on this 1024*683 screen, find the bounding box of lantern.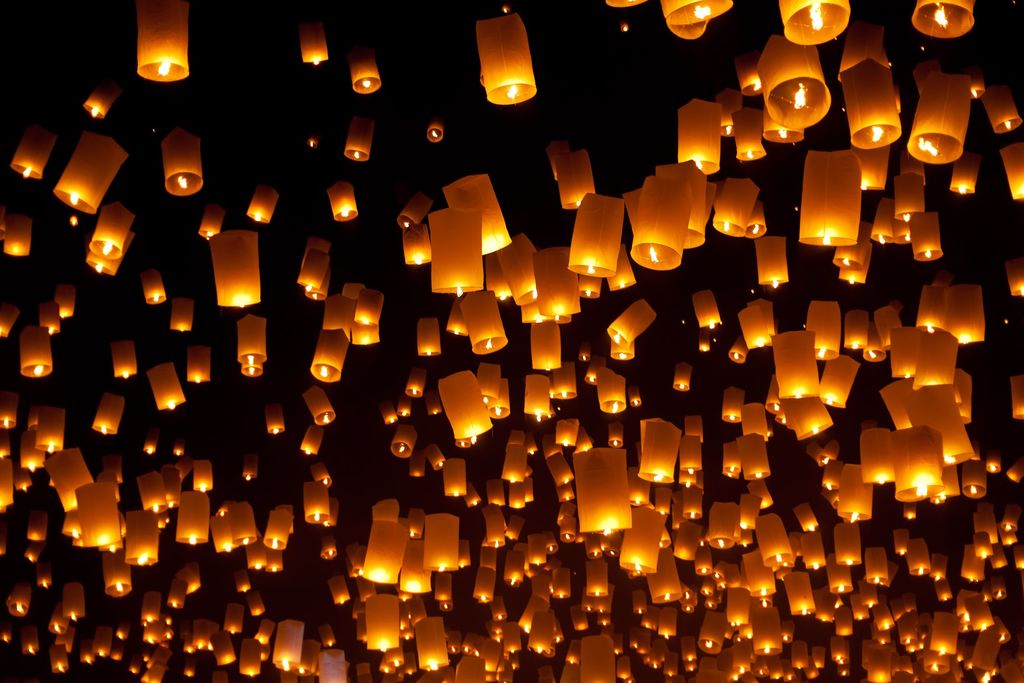
Bounding box: <box>312,466,331,478</box>.
